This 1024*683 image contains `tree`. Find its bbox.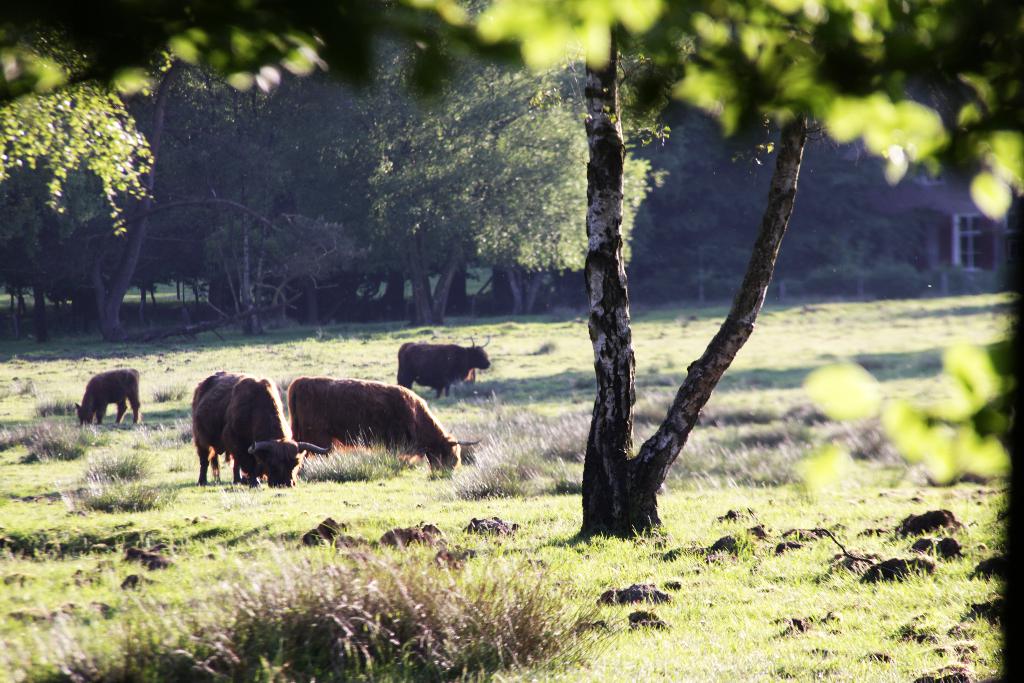
<box>0,47,152,233</box>.
